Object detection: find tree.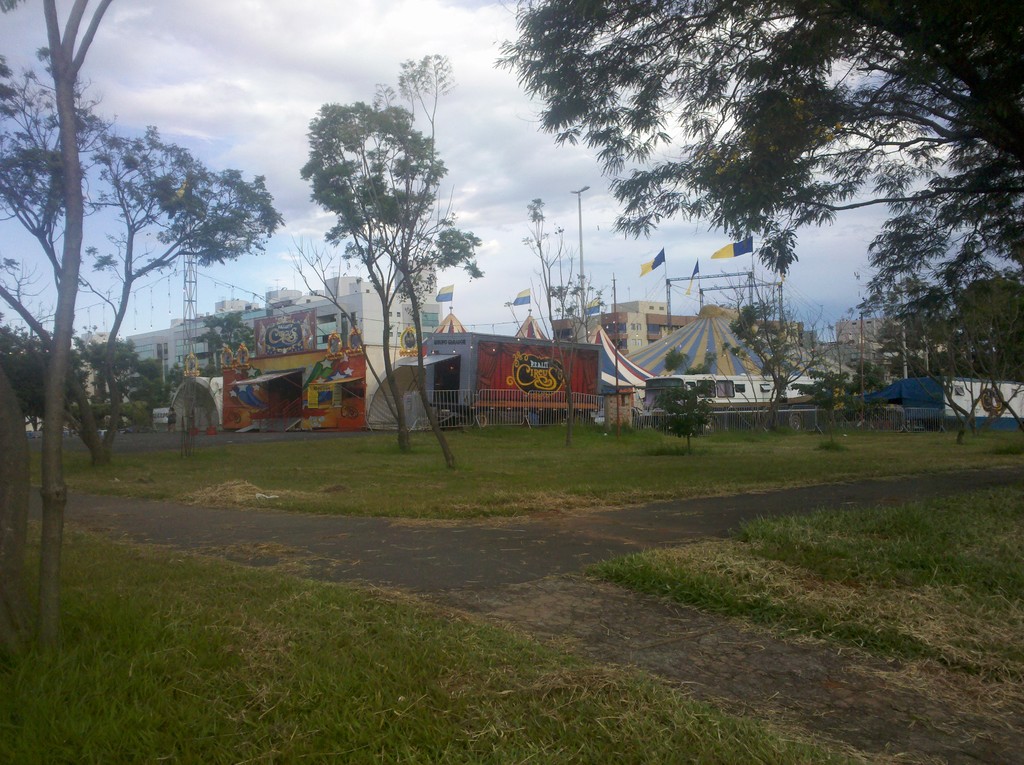
rect(725, 264, 829, 435).
